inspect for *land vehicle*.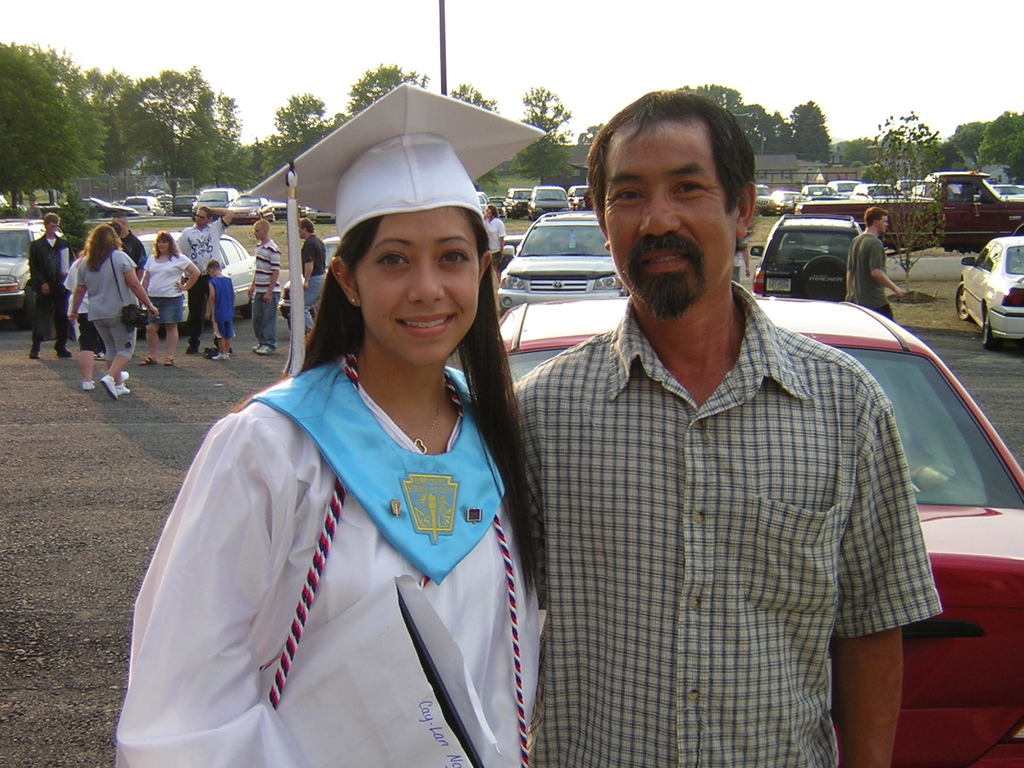
Inspection: crop(744, 205, 902, 323).
